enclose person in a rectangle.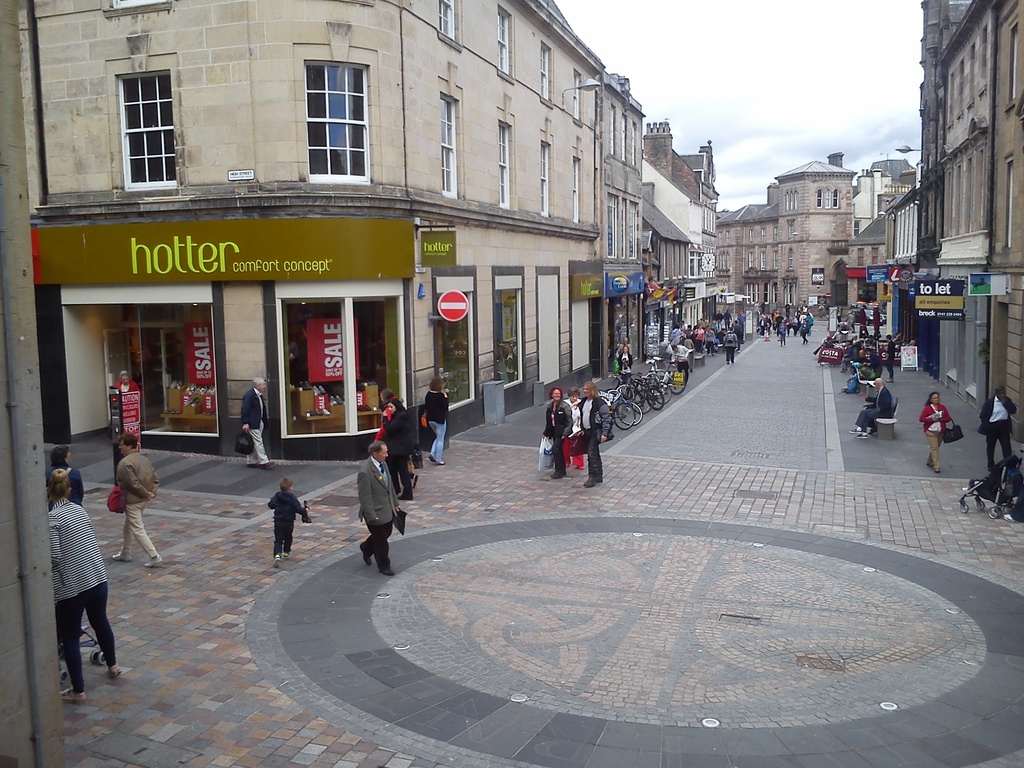
<region>104, 431, 159, 566</region>.
